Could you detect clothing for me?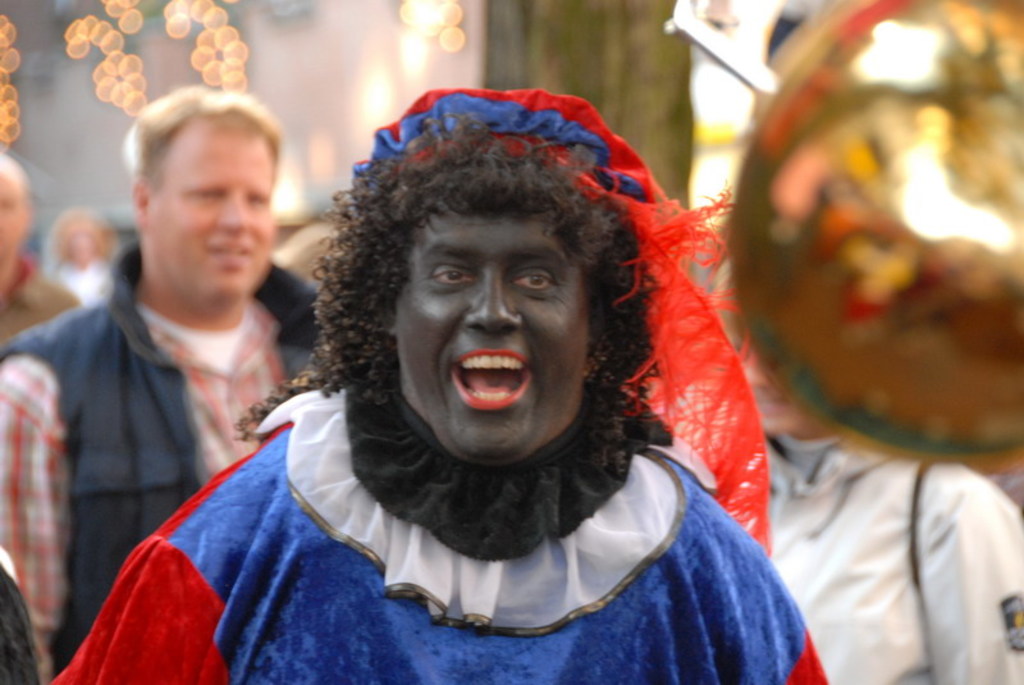
Detection result: (755,348,1023,684).
